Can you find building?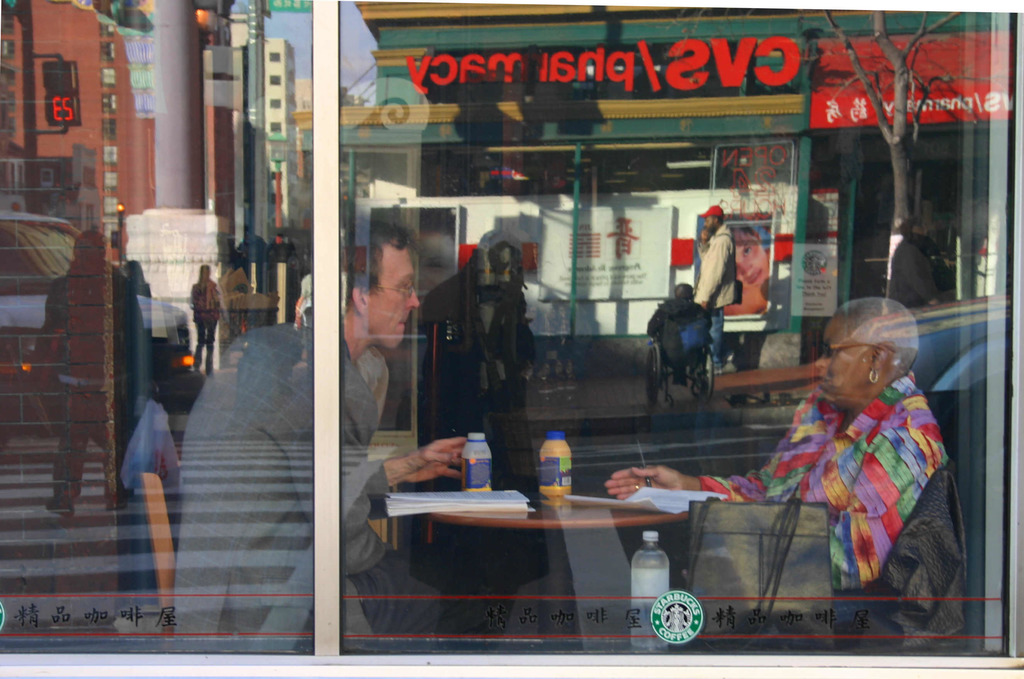
Yes, bounding box: x1=358 y1=0 x2=1004 y2=392.
